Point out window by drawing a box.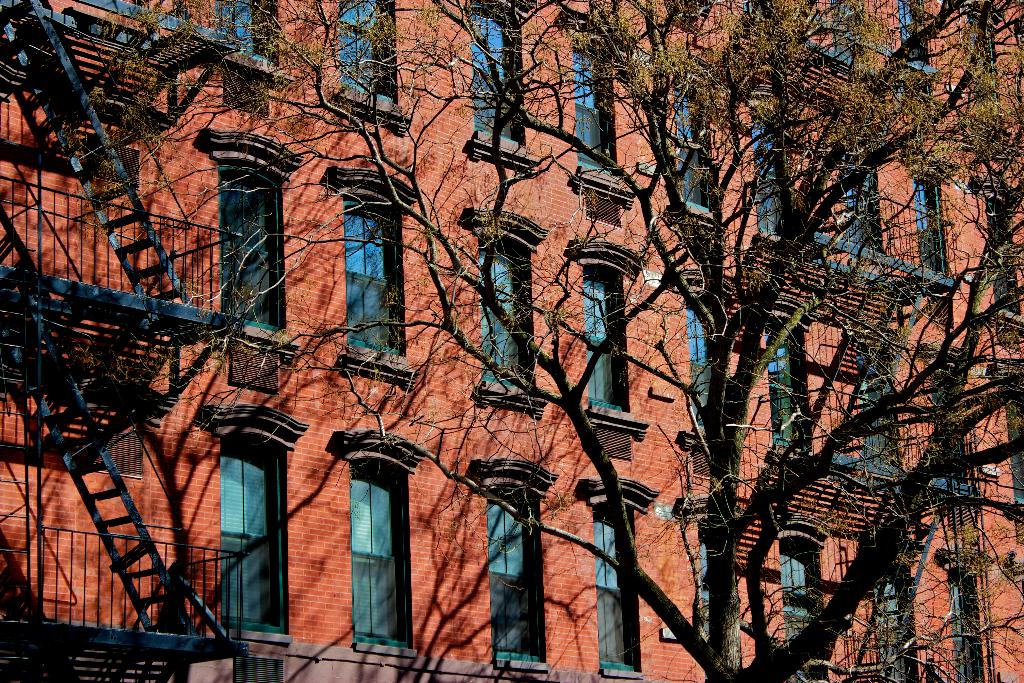
[204,402,282,629].
